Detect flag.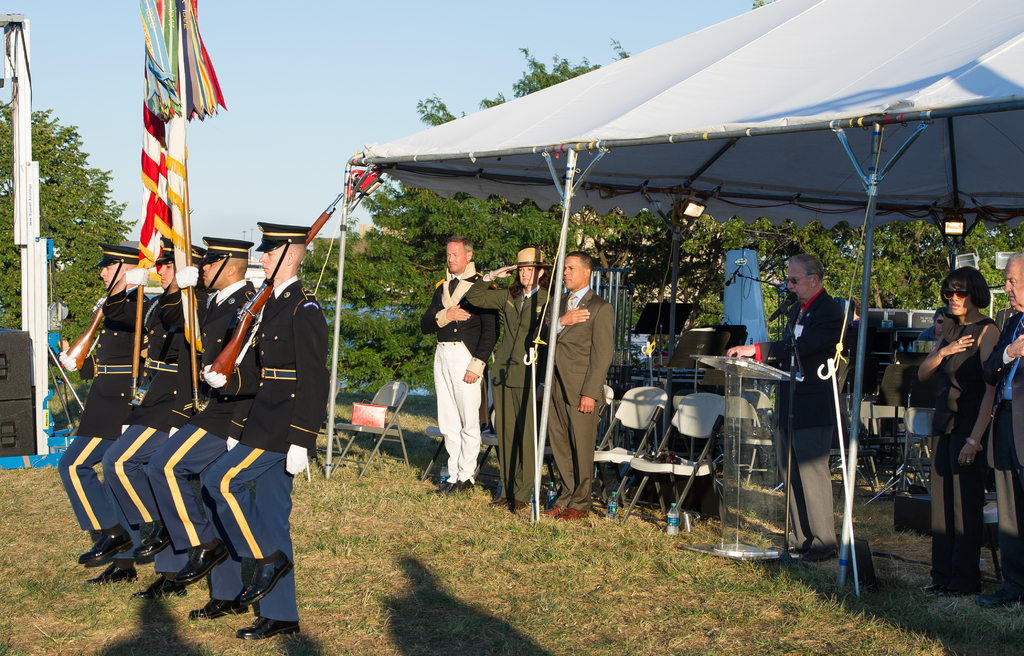
Detected at 164 0 227 359.
